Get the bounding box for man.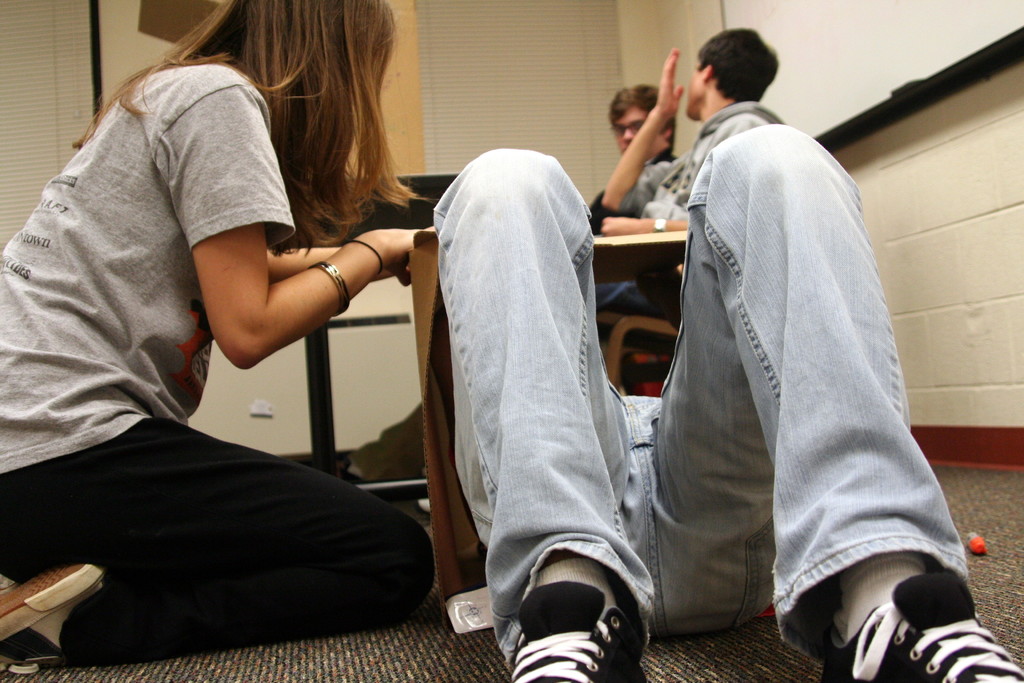
(x1=588, y1=25, x2=783, y2=342).
